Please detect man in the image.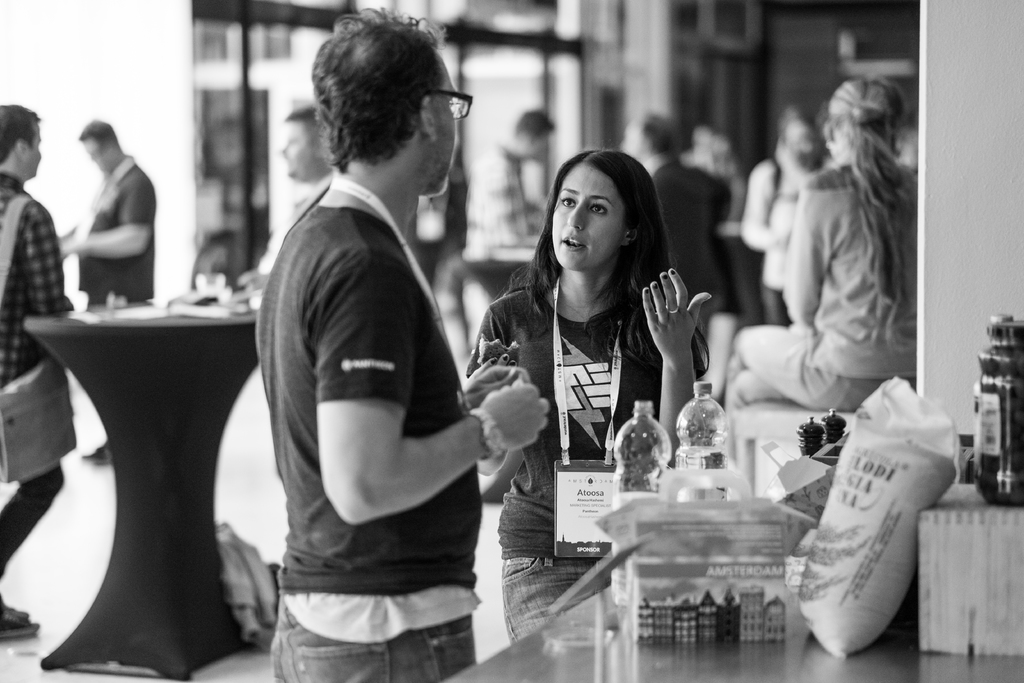
bbox(47, 112, 165, 466).
